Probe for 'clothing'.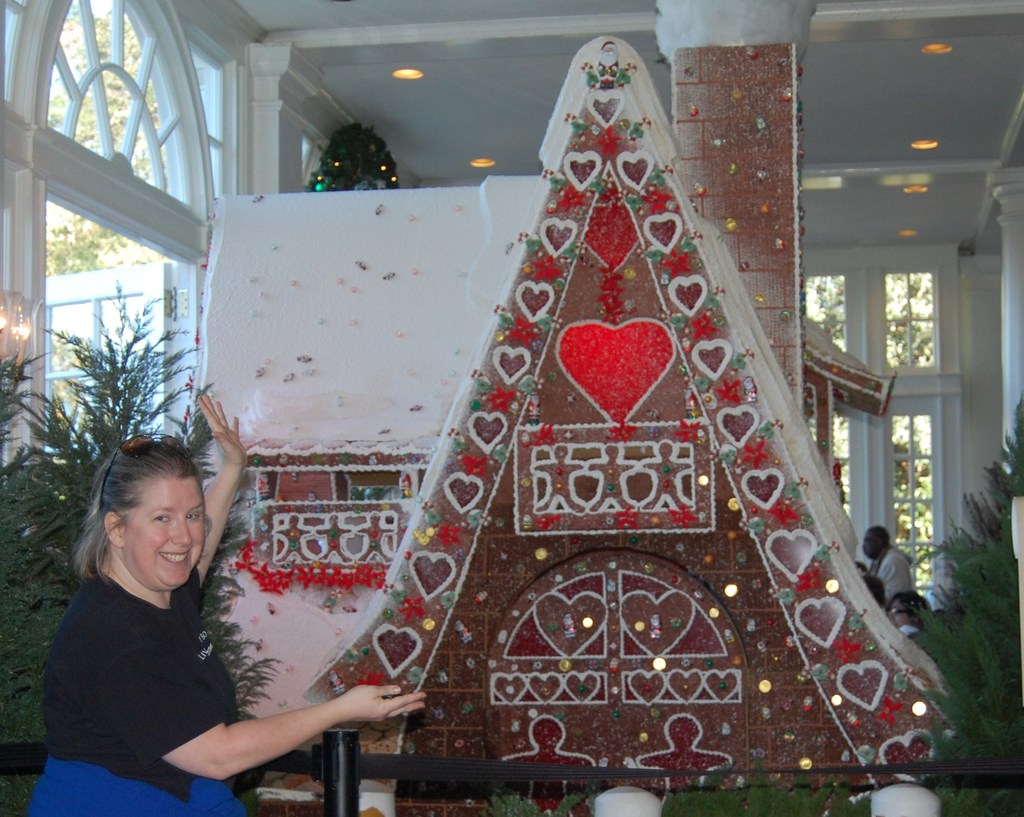
Probe result: rect(40, 514, 259, 803).
